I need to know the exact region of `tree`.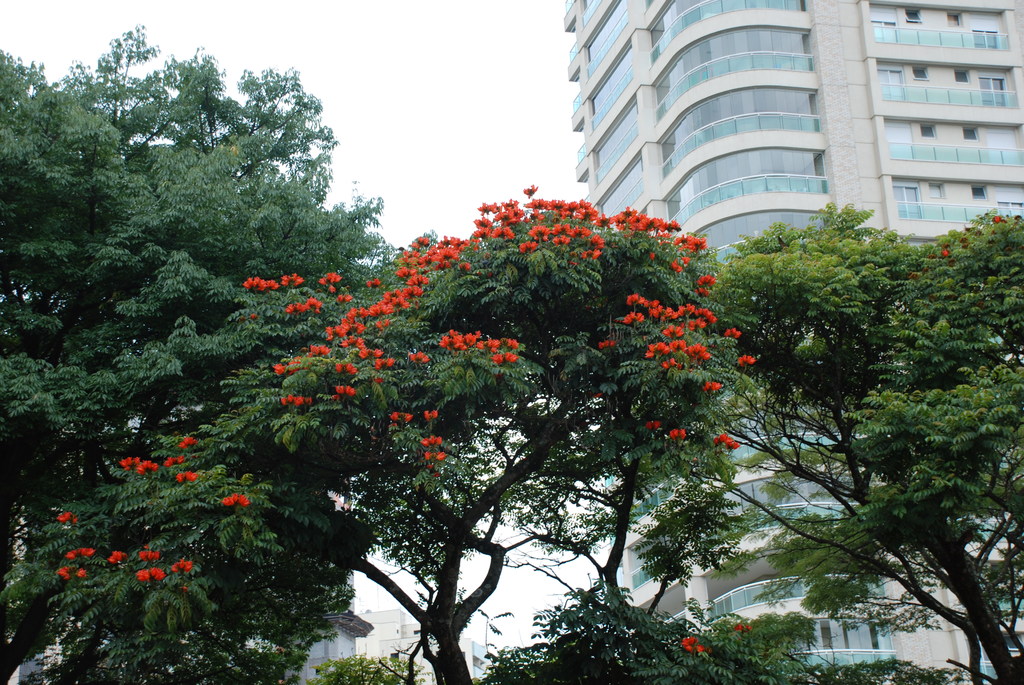
Region: <bbox>9, 175, 755, 684</bbox>.
